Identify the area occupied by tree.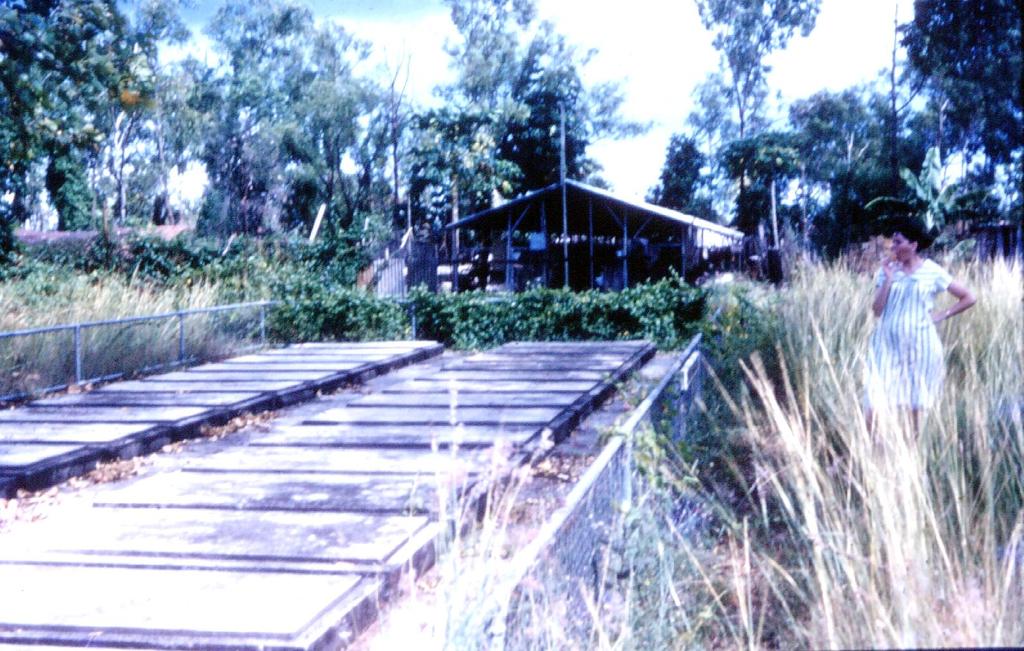
Area: bbox(641, 123, 706, 223).
